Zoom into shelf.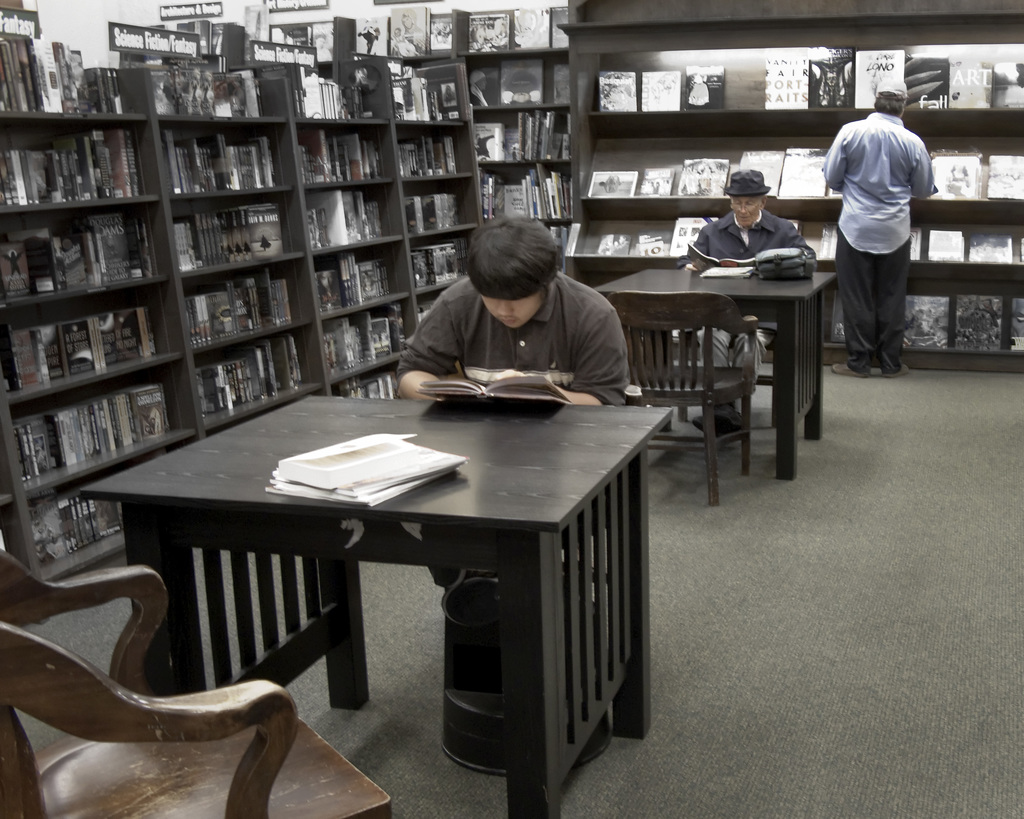
Zoom target: (x1=547, y1=214, x2=1023, y2=287).
